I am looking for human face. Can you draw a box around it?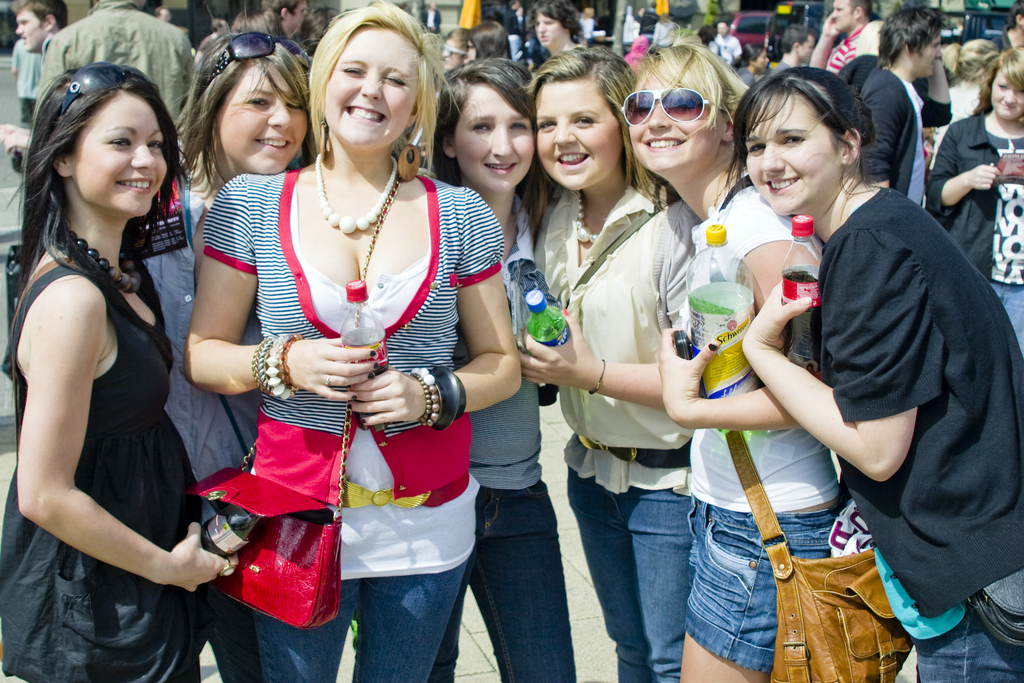
Sure, the bounding box is locate(742, 87, 836, 214).
